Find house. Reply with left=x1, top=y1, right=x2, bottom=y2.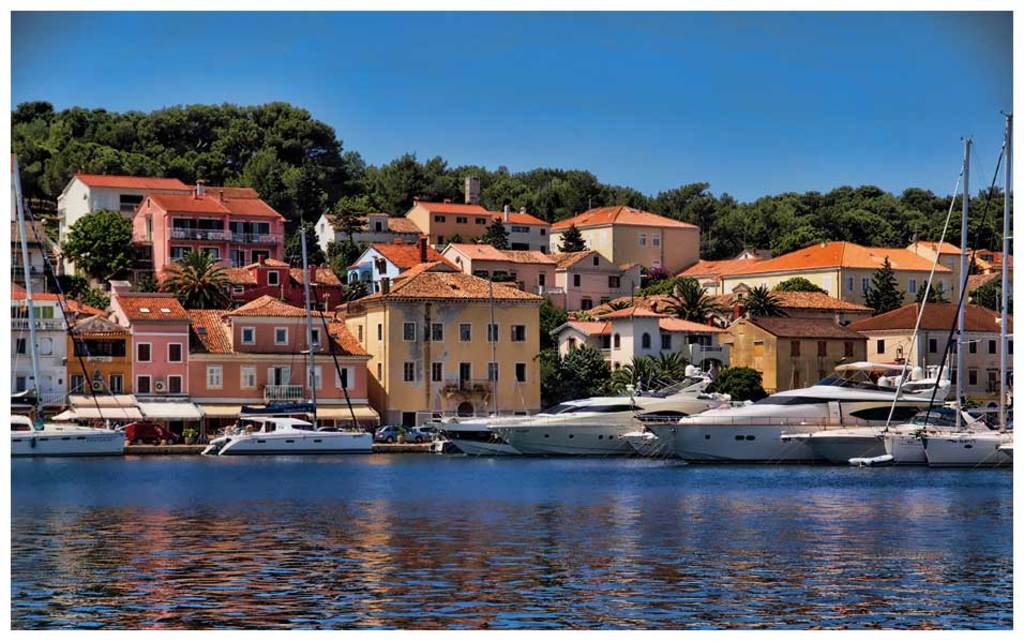
left=133, top=177, right=234, bottom=283.
